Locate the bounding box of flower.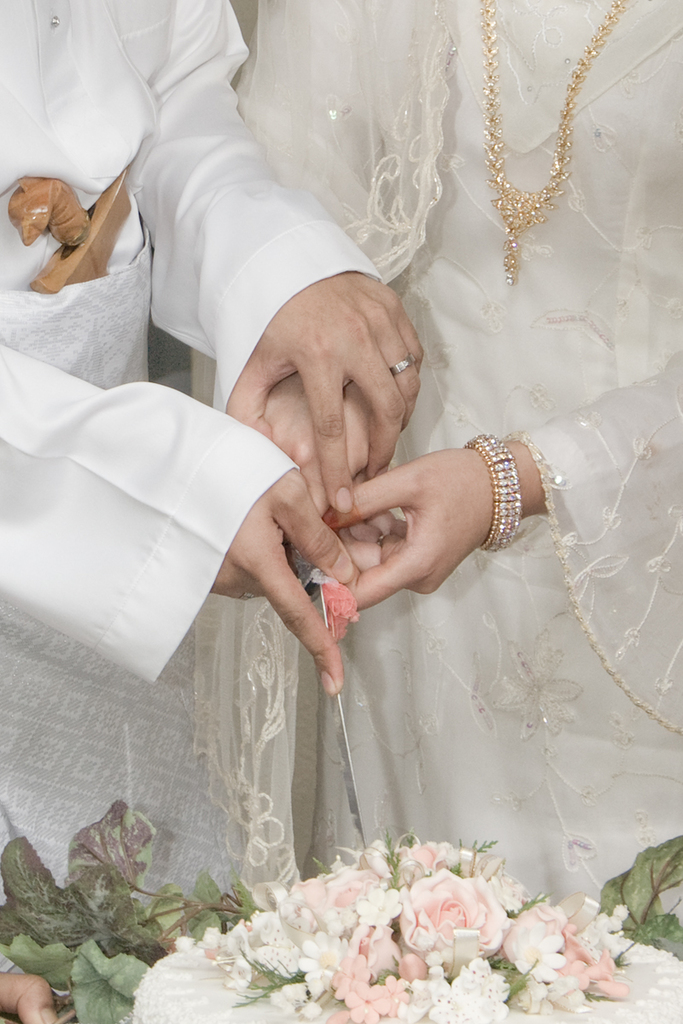
Bounding box: 399:858:514:960.
